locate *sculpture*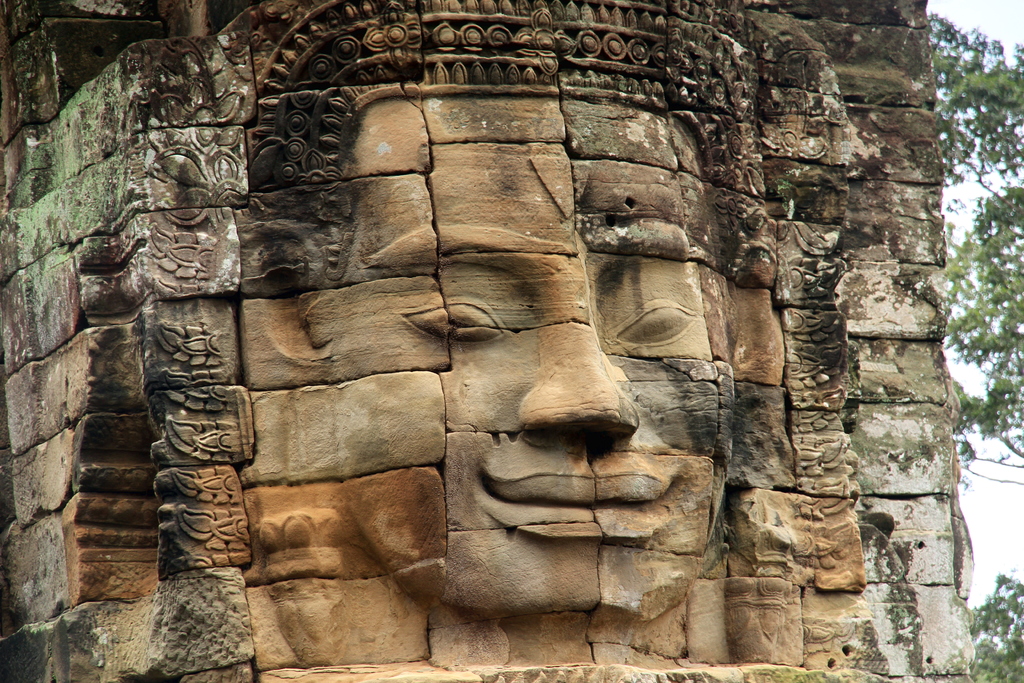
<region>381, 208, 770, 637</region>
